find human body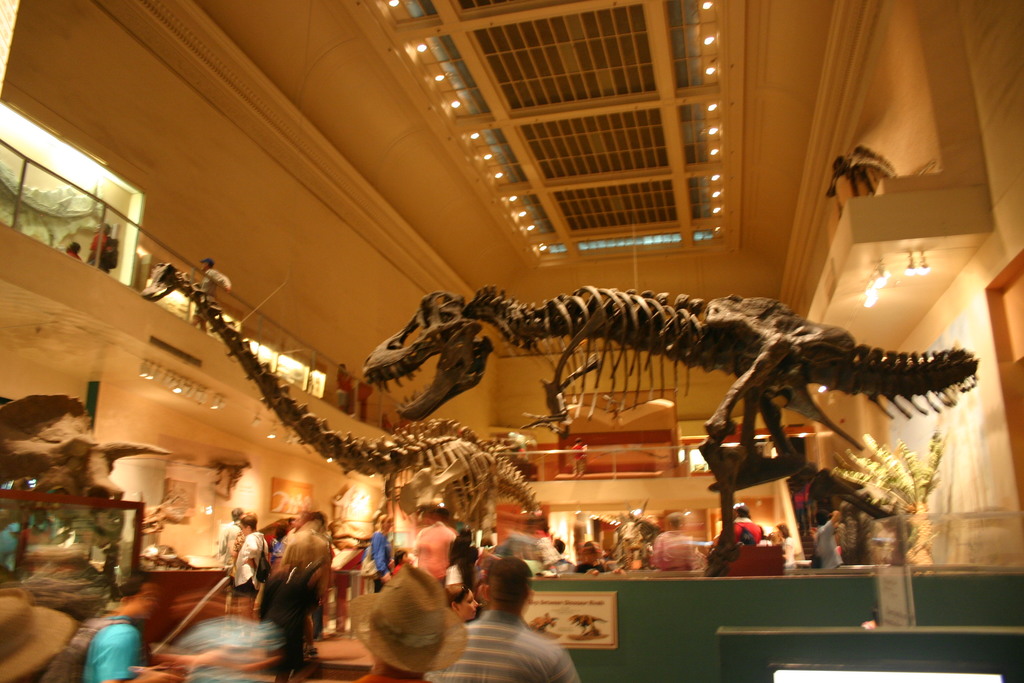
{"left": 725, "top": 497, "right": 759, "bottom": 538}
